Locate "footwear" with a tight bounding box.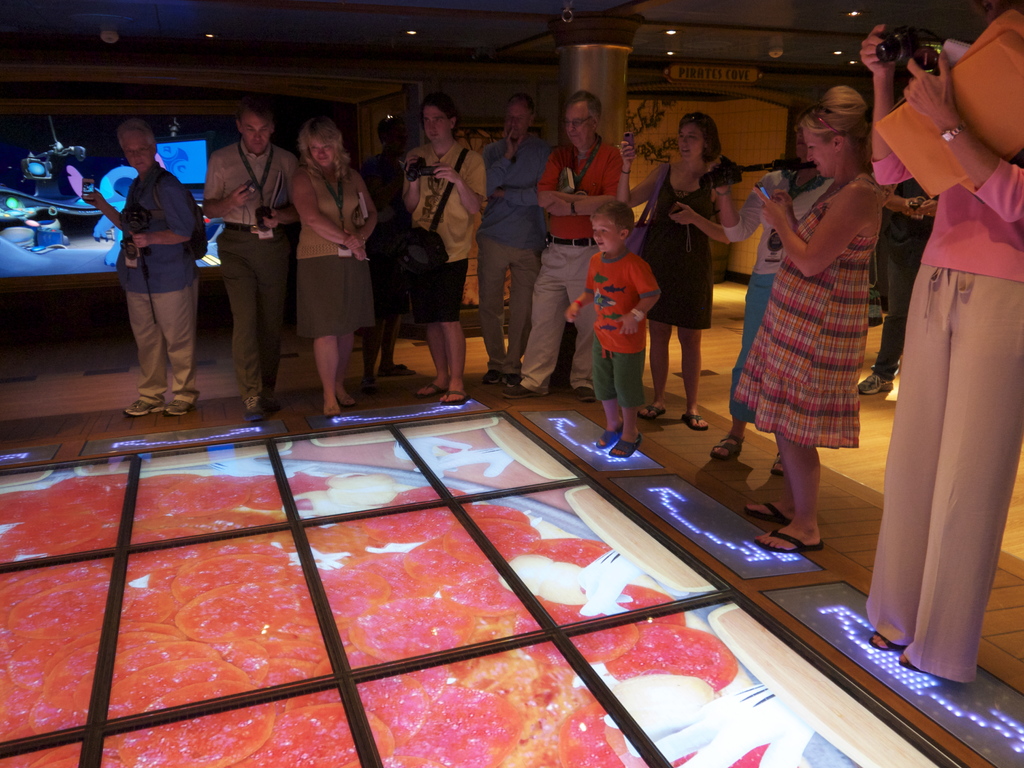
<bbox>340, 397, 358, 407</bbox>.
